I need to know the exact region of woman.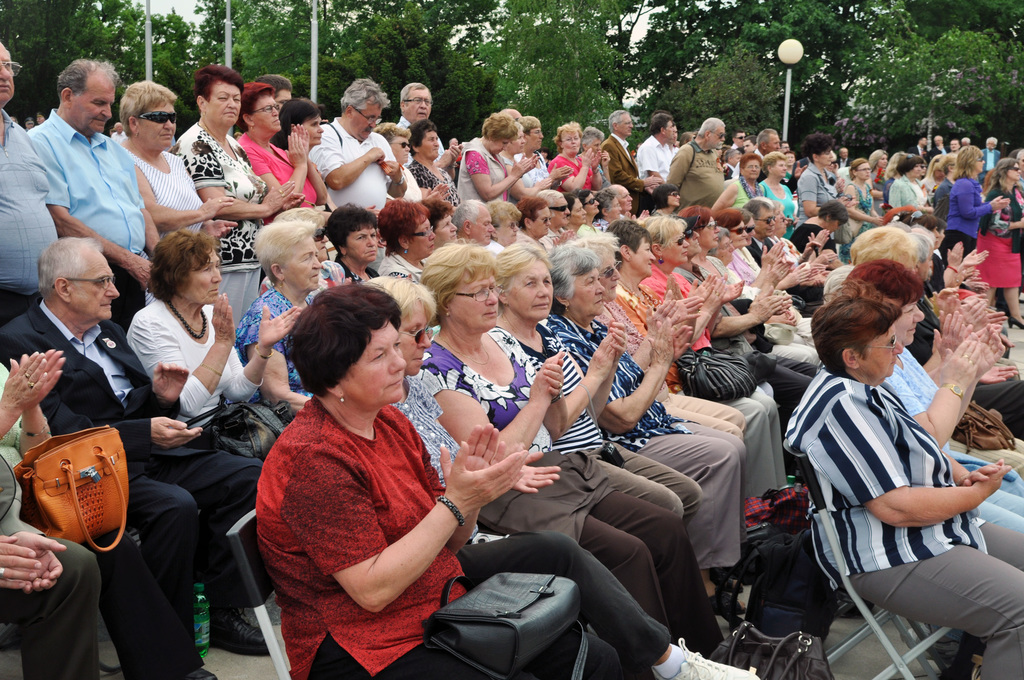
Region: box(405, 118, 458, 216).
